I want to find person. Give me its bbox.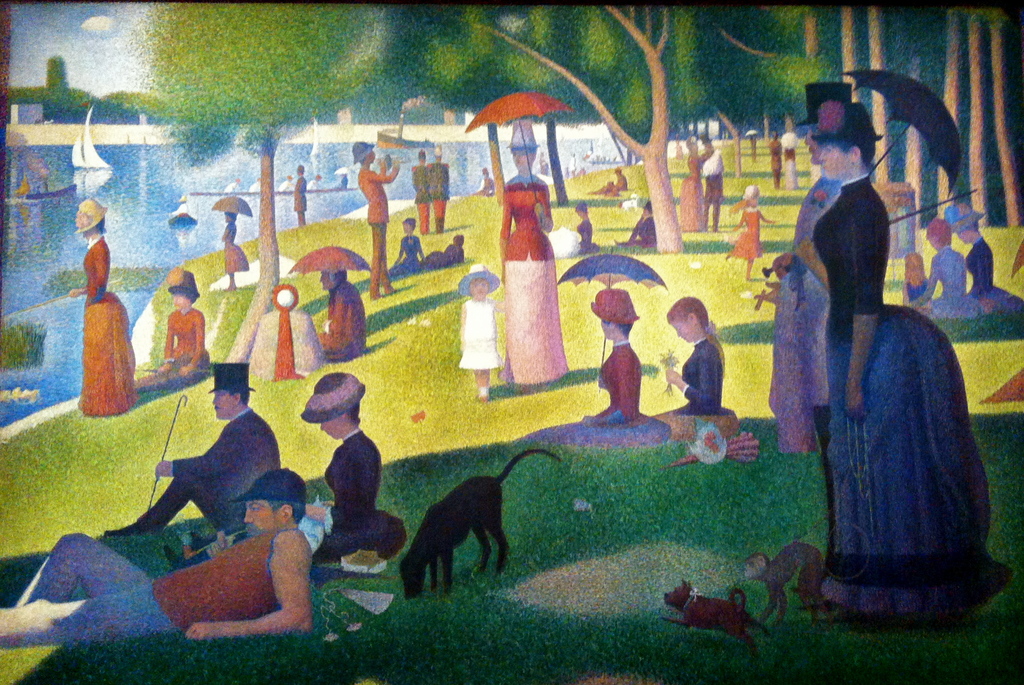
[left=698, top=134, right=727, bottom=229].
